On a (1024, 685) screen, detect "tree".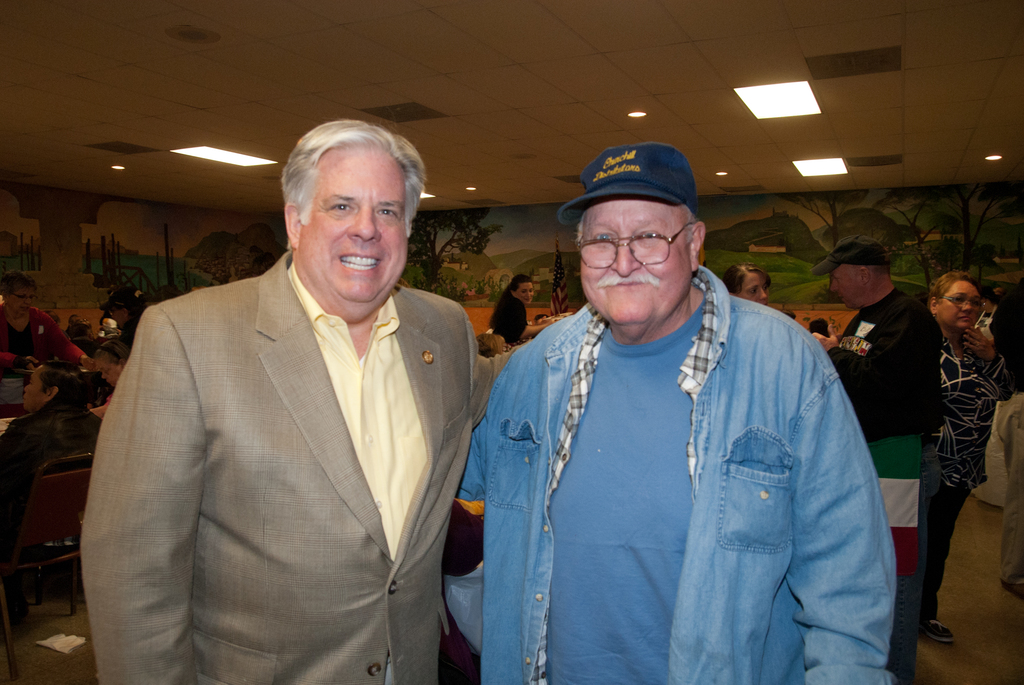
<bbox>2, 238, 178, 326</bbox>.
